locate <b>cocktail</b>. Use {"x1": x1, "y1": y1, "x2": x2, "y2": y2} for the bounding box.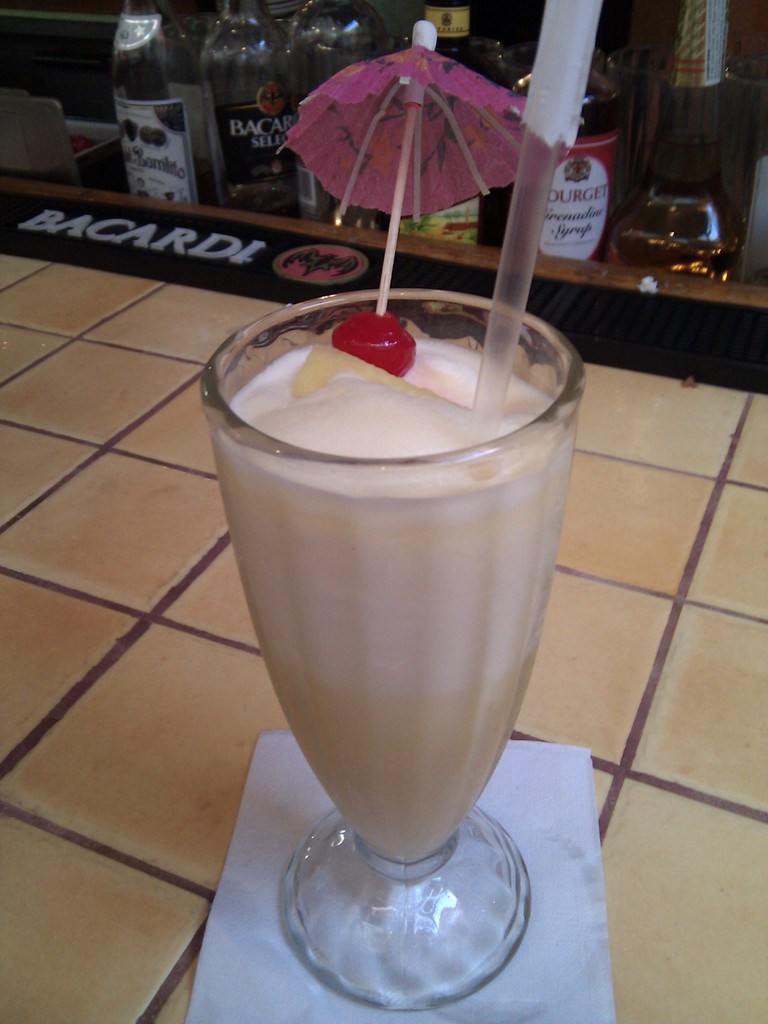
{"x1": 195, "y1": 287, "x2": 588, "y2": 1011}.
